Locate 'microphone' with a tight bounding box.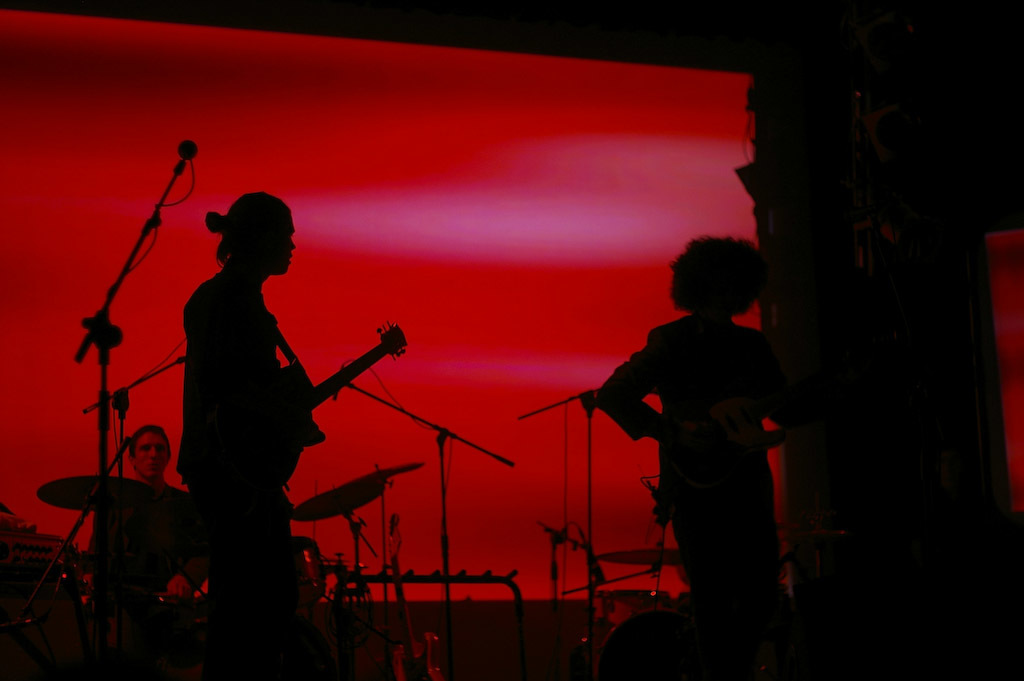
[175, 139, 197, 178].
